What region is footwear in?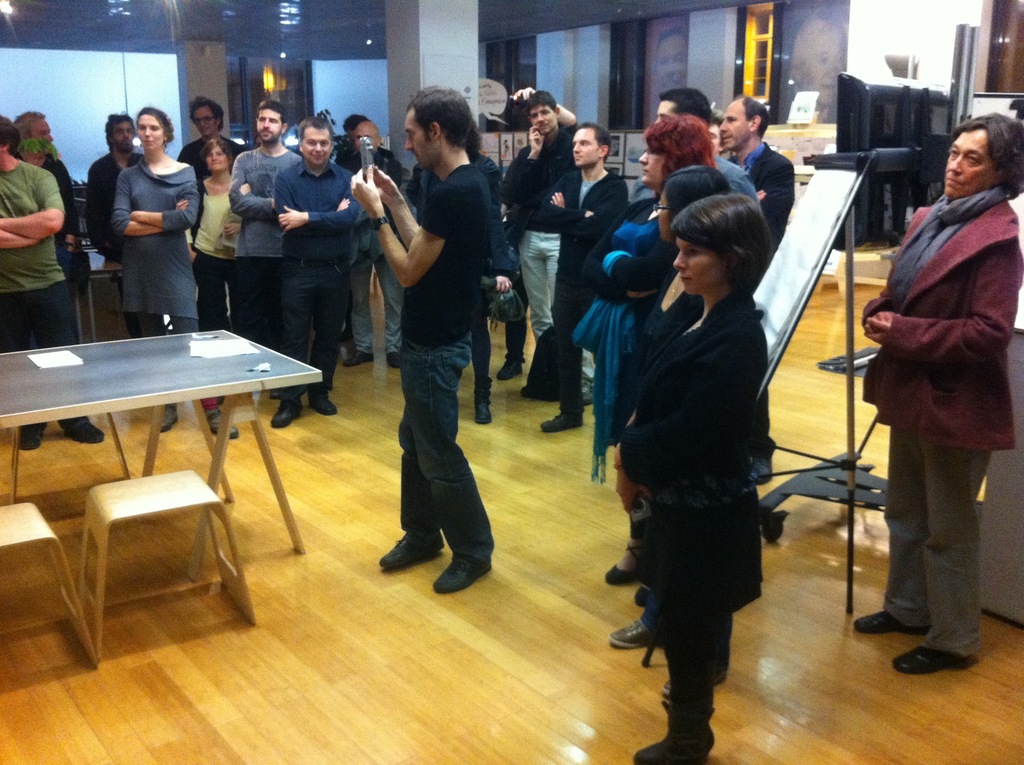
l=60, t=412, r=106, b=446.
